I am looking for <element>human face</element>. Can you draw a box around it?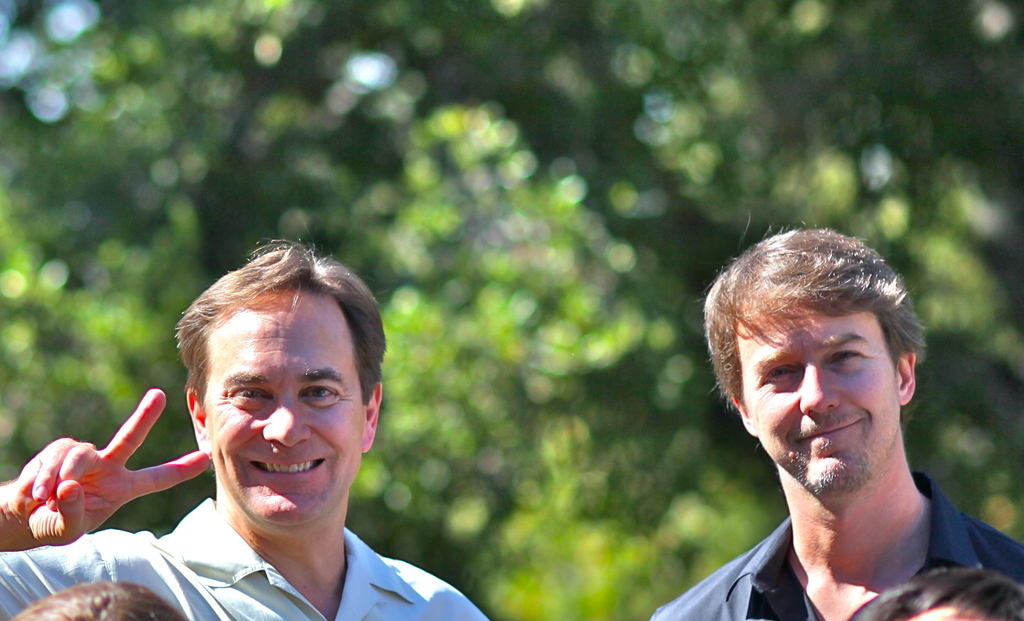
Sure, the bounding box is 740:287:899:499.
